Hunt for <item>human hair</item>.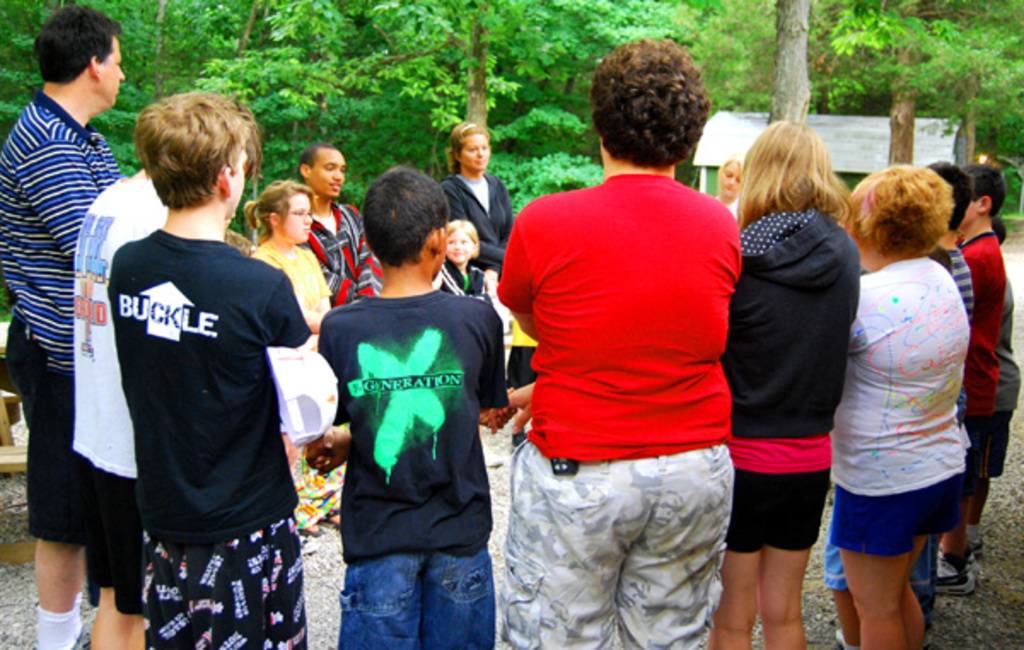
Hunted down at <bbox>589, 36, 712, 171</bbox>.
